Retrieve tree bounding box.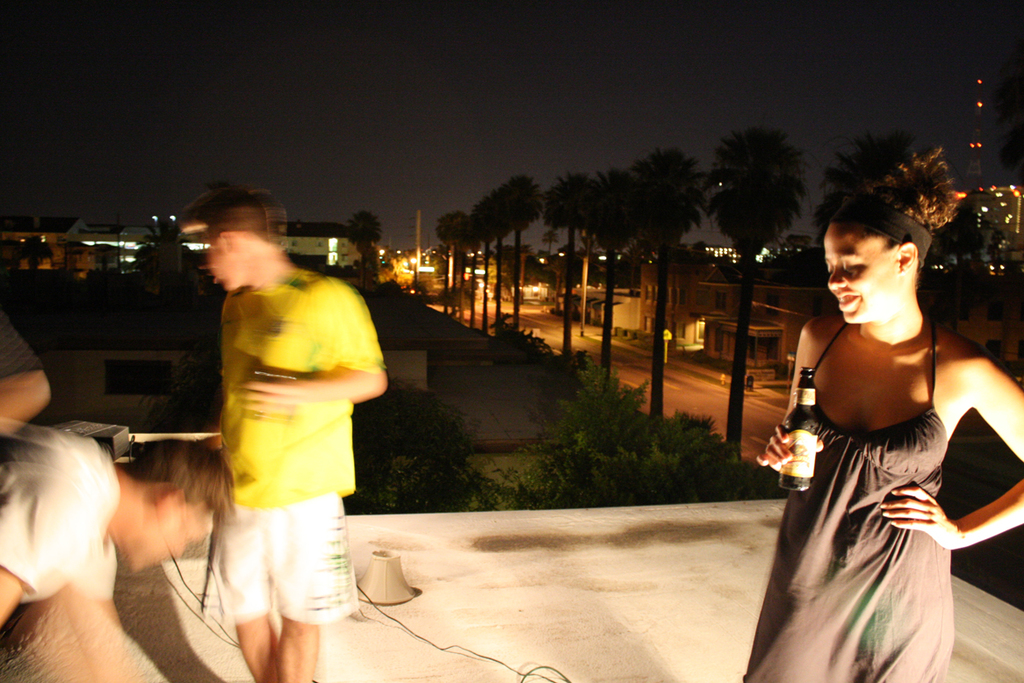
Bounding box: <region>633, 139, 713, 426</region>.
